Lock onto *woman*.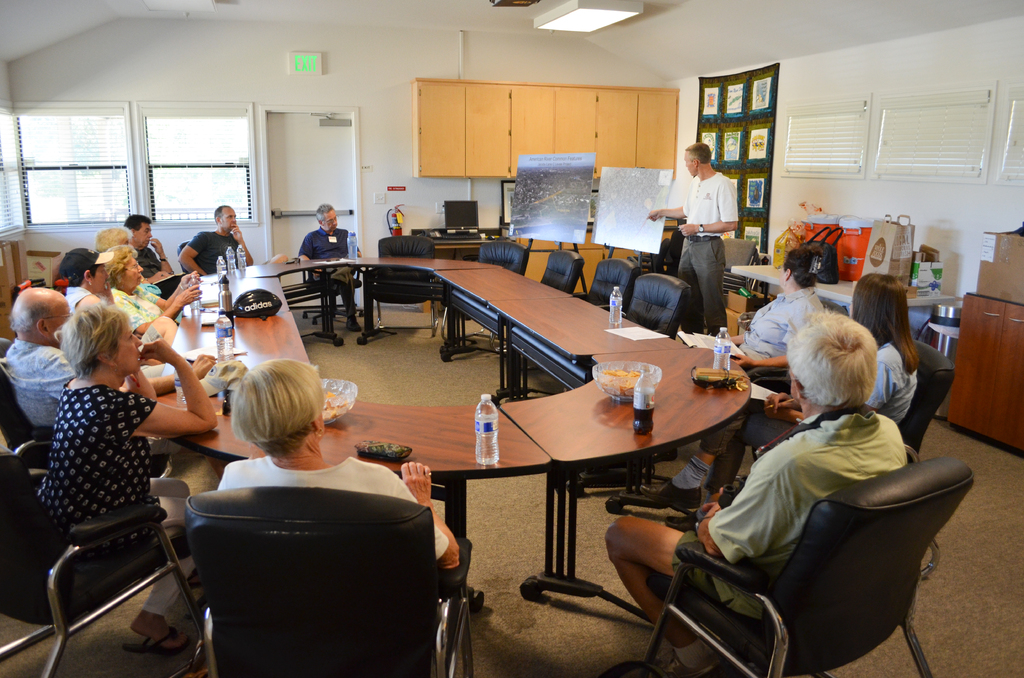
Locked: <box>712,252,823,385</box>.
